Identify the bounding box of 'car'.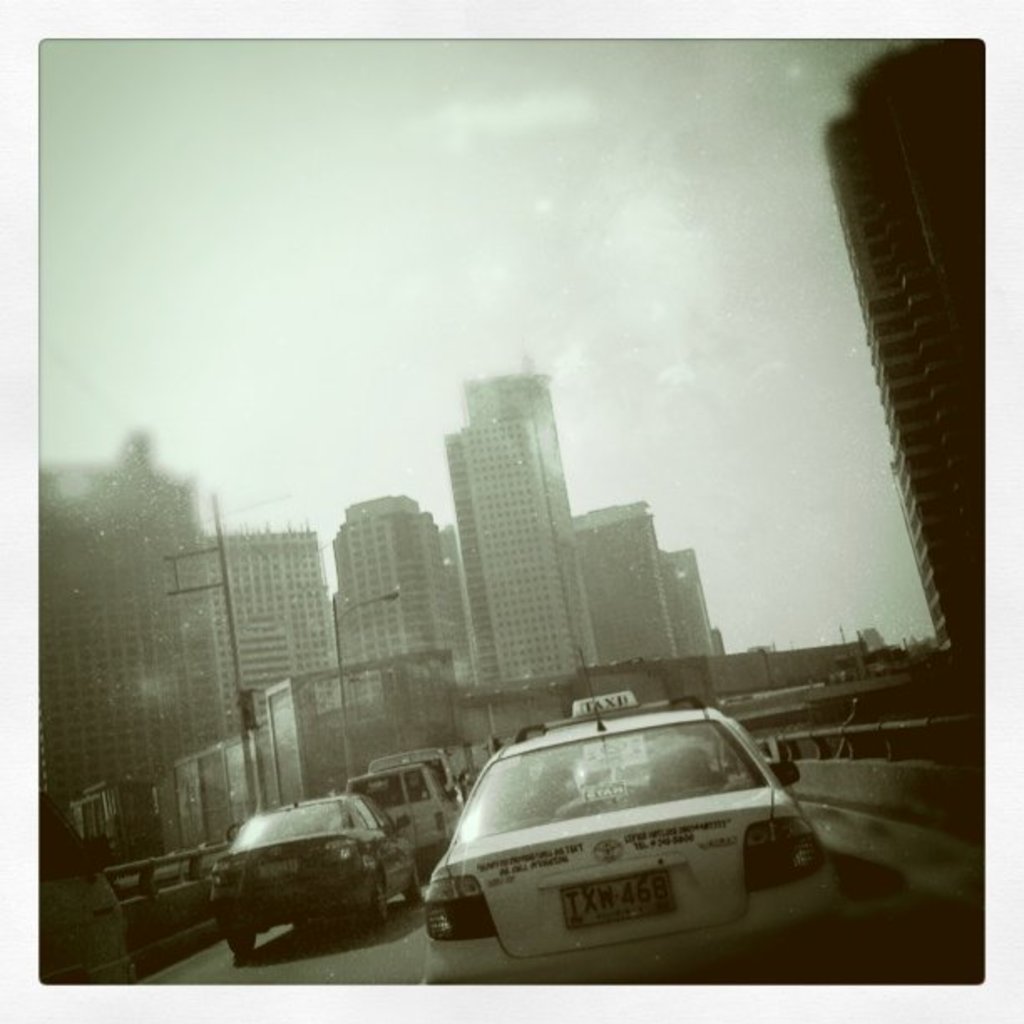
locate(209, 800, 423, 960).
